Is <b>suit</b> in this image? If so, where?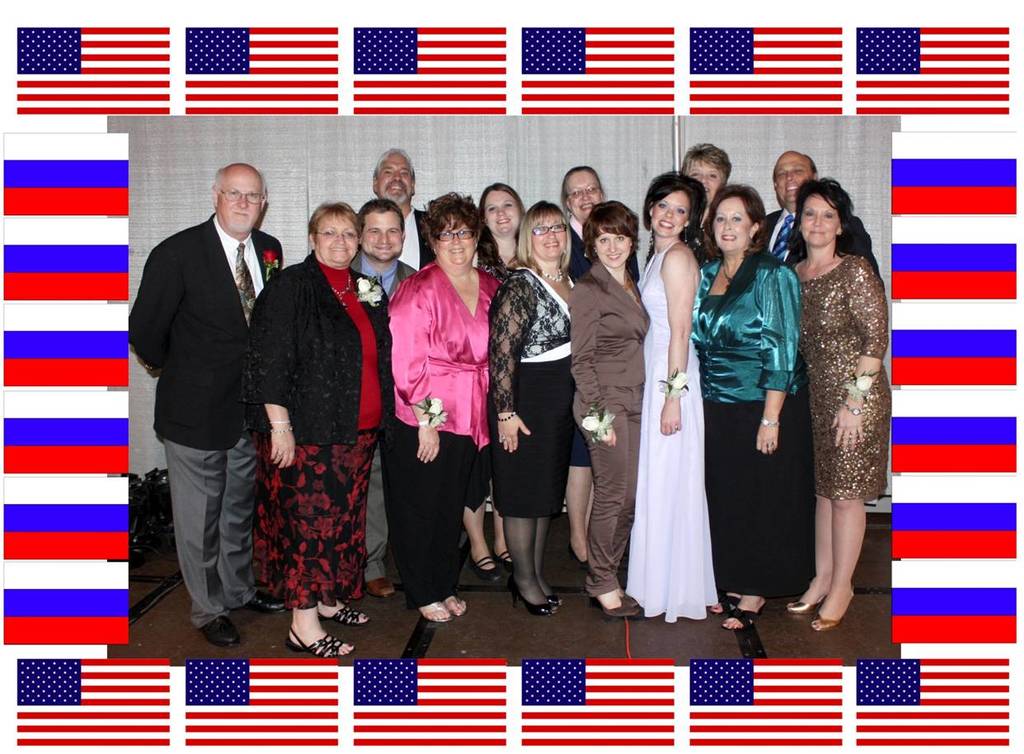
Yes, at <region>346, 251, 418, 573</region>.
